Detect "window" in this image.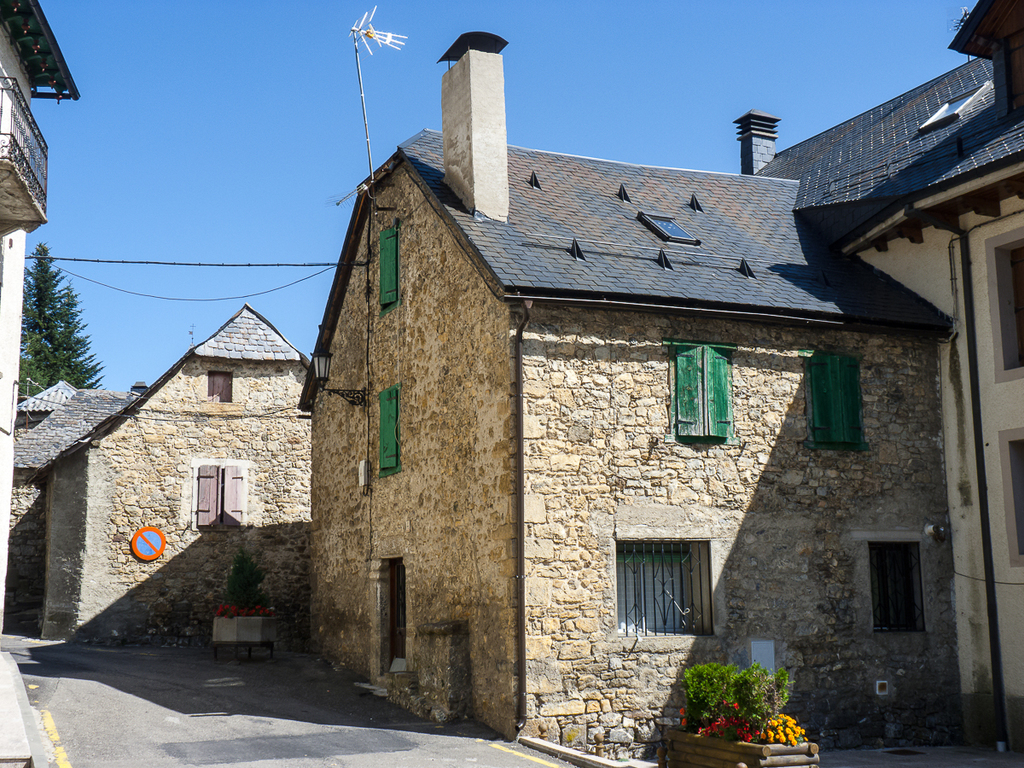
Detection: bbox=[798, 354, 867, 458].
